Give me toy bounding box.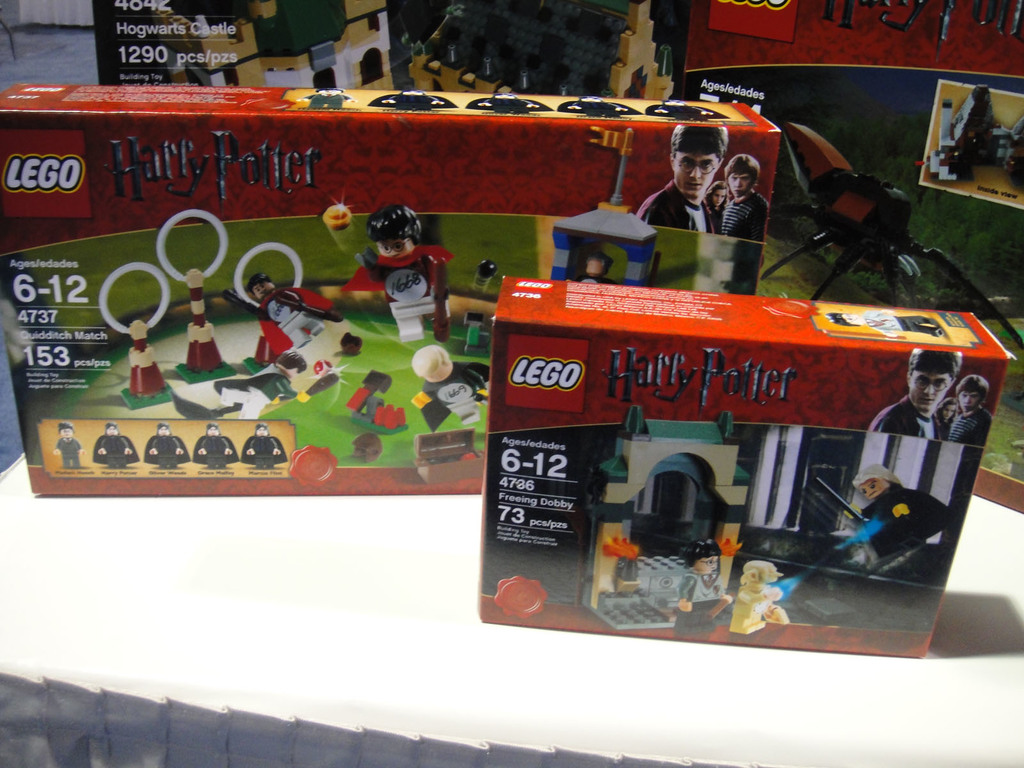
crop(772, 124, 1023, 349).
